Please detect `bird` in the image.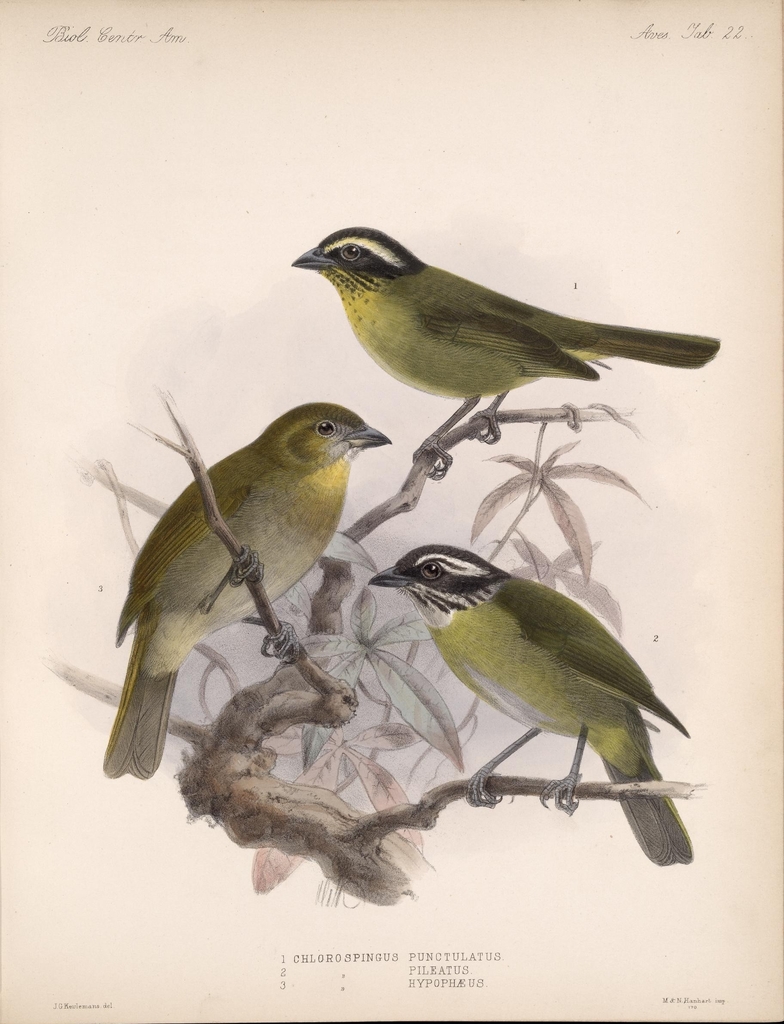
[x1=371, y1=543, x2=703, y2=876].
